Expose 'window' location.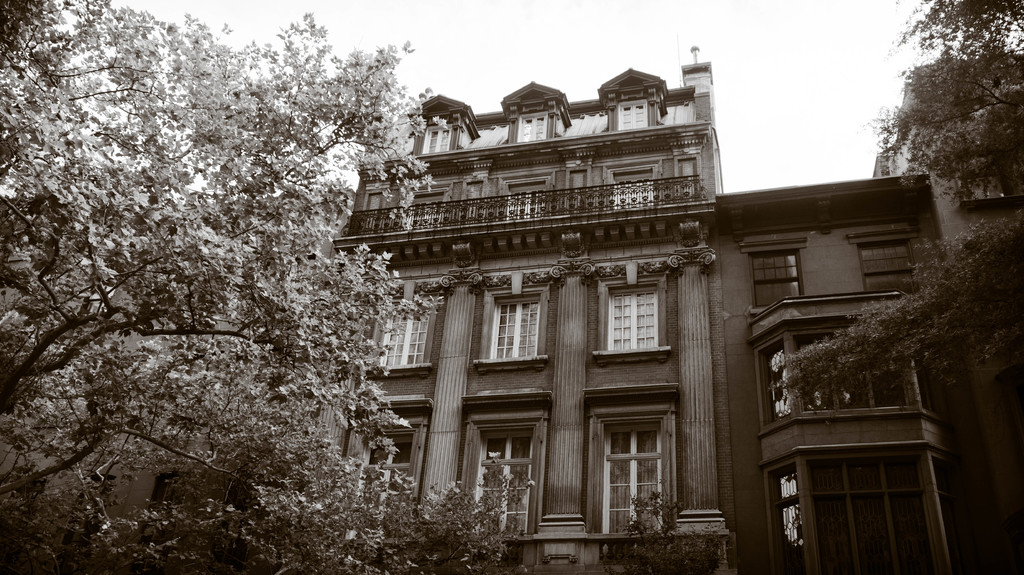
Exposed at (left=409, top=187, right=444, bottom=235).
